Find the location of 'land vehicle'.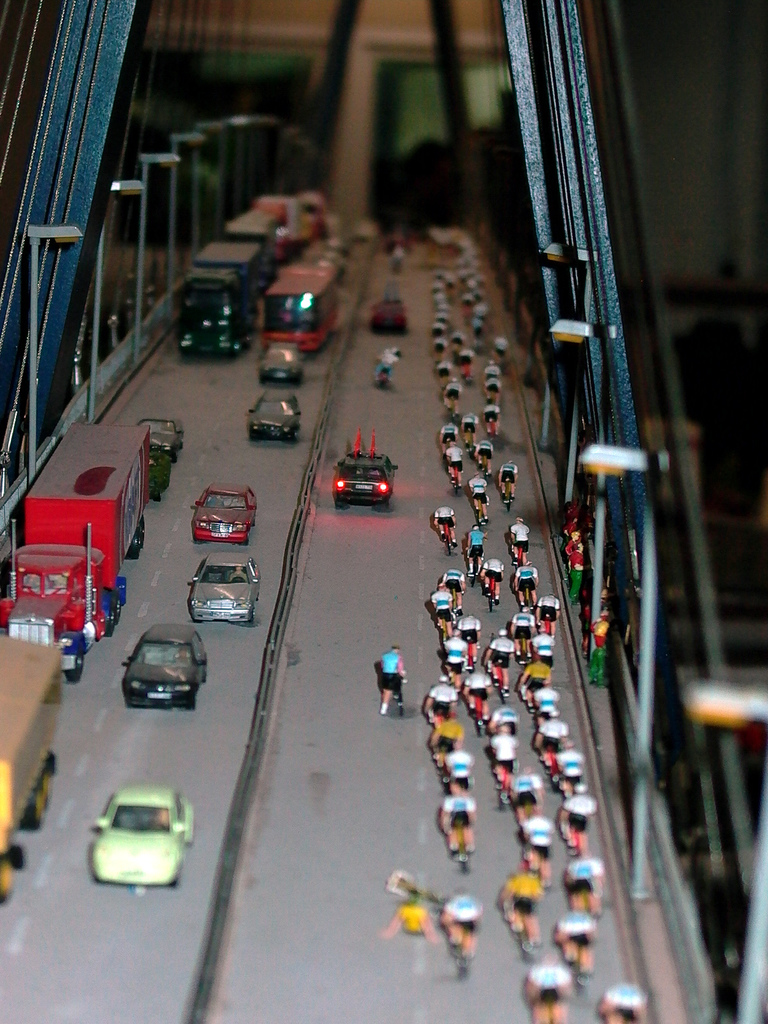
Location: [121,622,212,715].
